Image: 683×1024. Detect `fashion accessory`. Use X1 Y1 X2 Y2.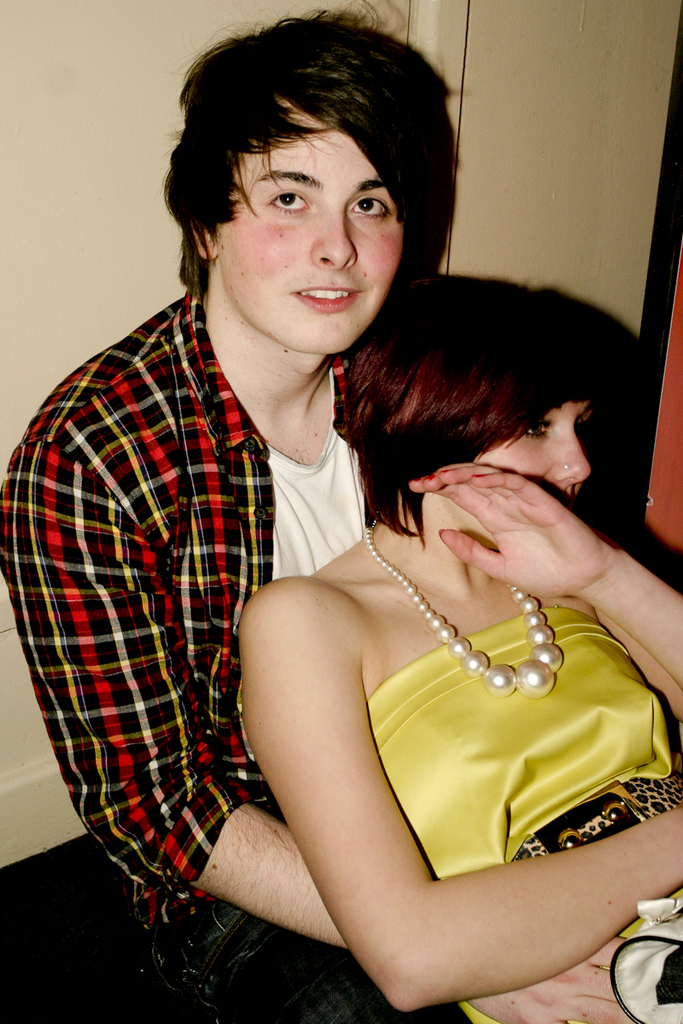
560 463 570 468.
